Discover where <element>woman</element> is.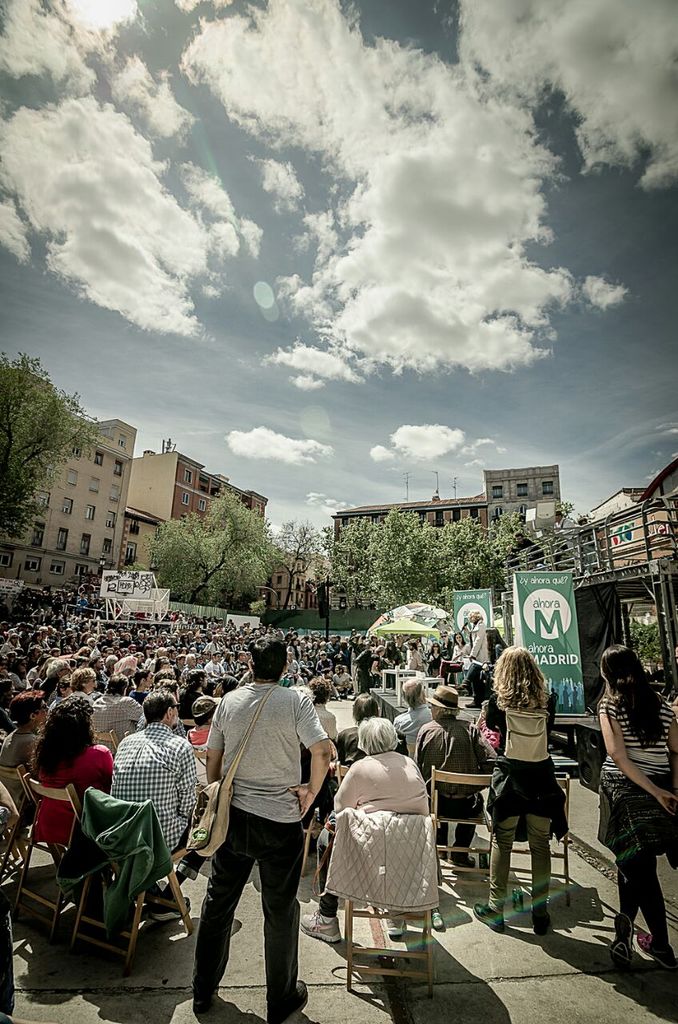
Discovered at l=298, t=653, r=313, b=678.
